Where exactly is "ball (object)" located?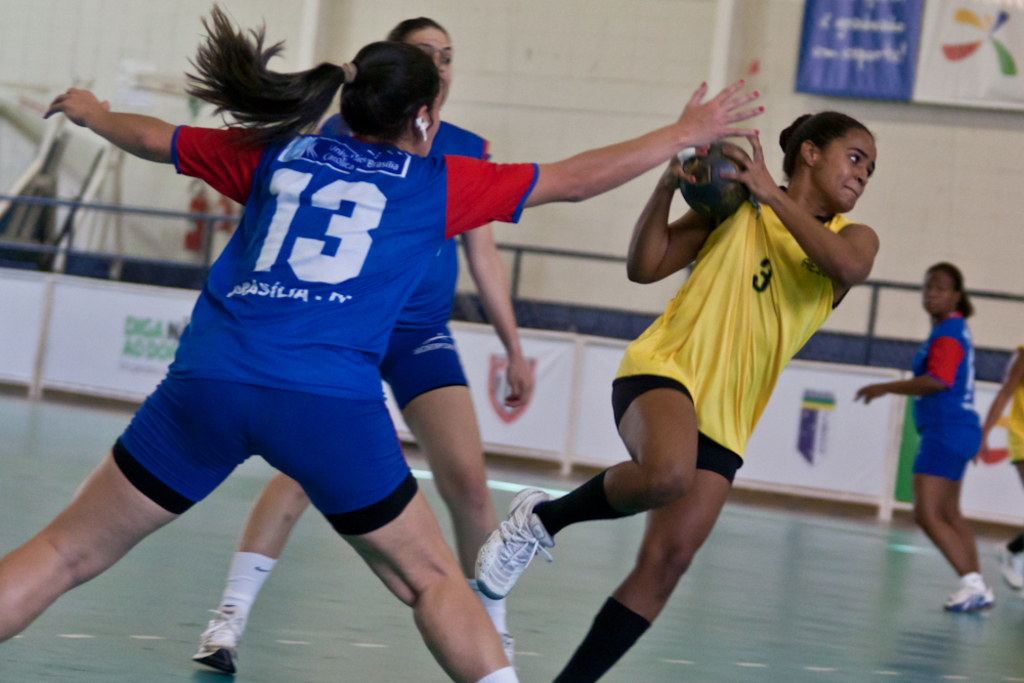
Its bounding box is [x1=679, y1=143, x2=749, y2=222].
